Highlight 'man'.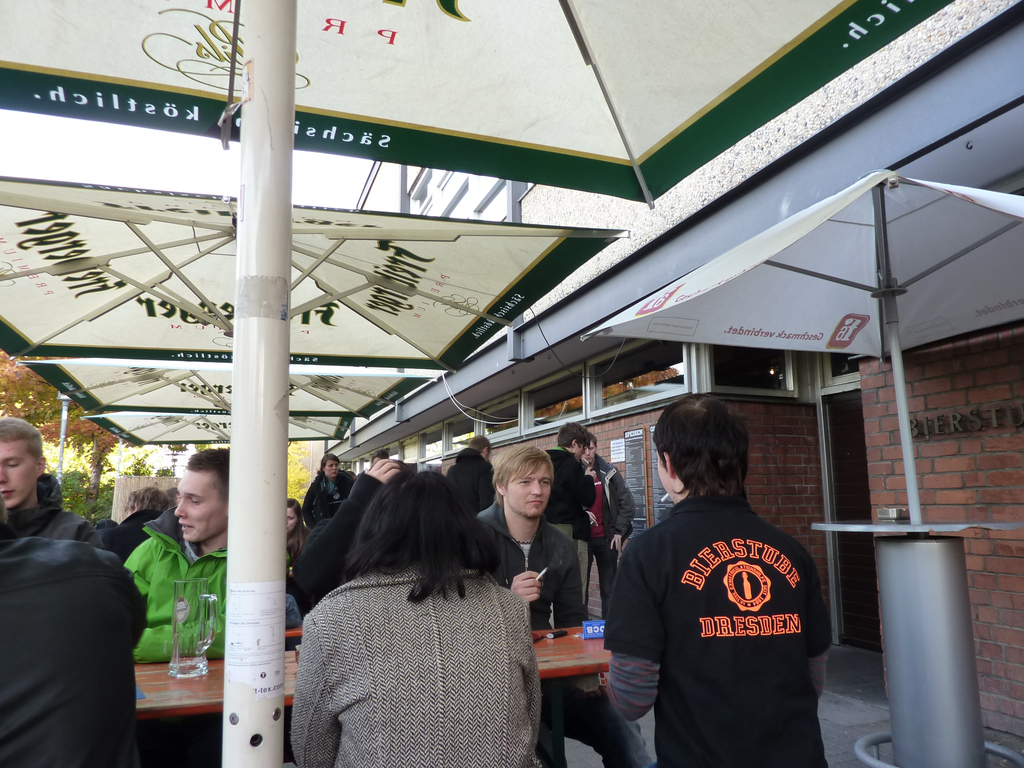
Highlighted region: <region>0, 417, 108, 554</region>.
